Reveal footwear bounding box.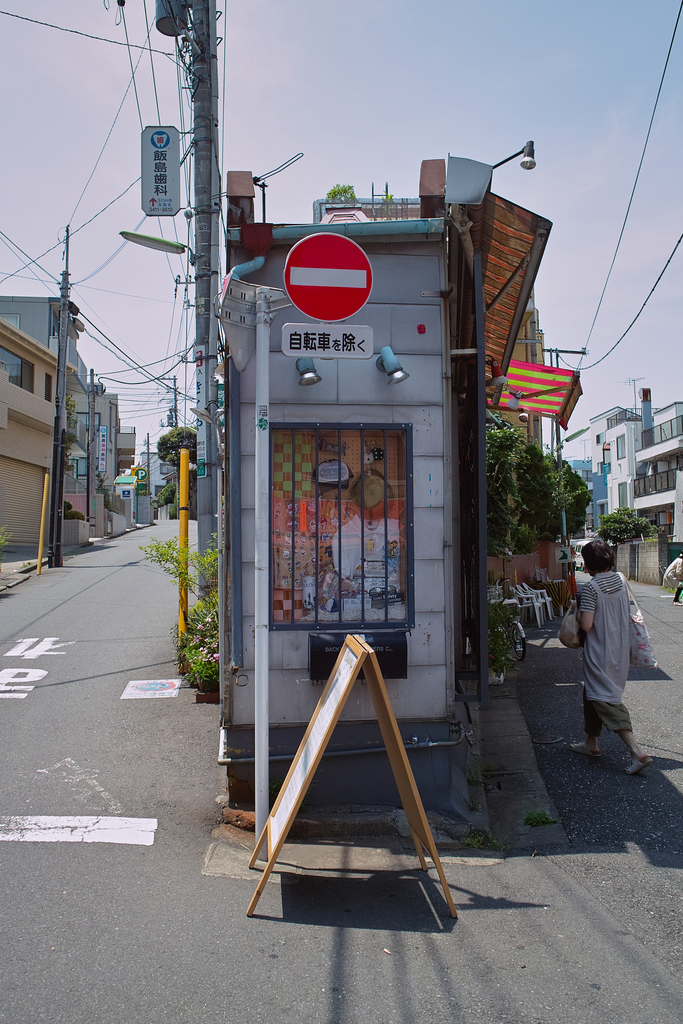
Revealed: bbox=[622, 750, 652, 778].
